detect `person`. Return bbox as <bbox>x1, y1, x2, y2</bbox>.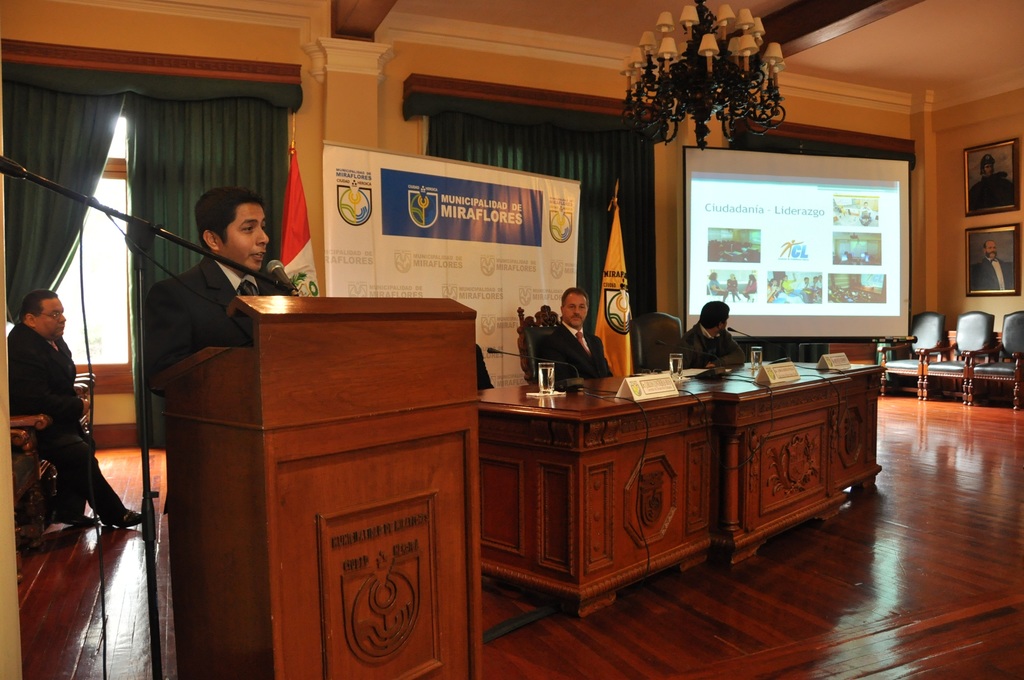
<bbox>135, 189, 300, 514</bbox>.
